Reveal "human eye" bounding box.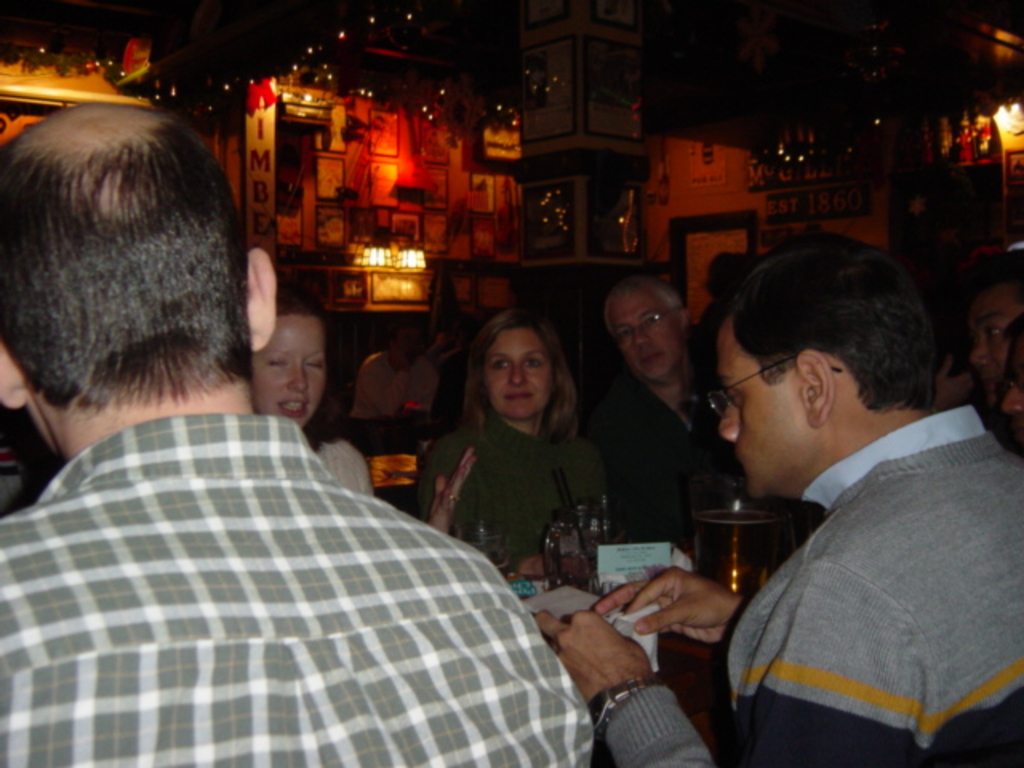
Revealed: [494,360,514,371].
